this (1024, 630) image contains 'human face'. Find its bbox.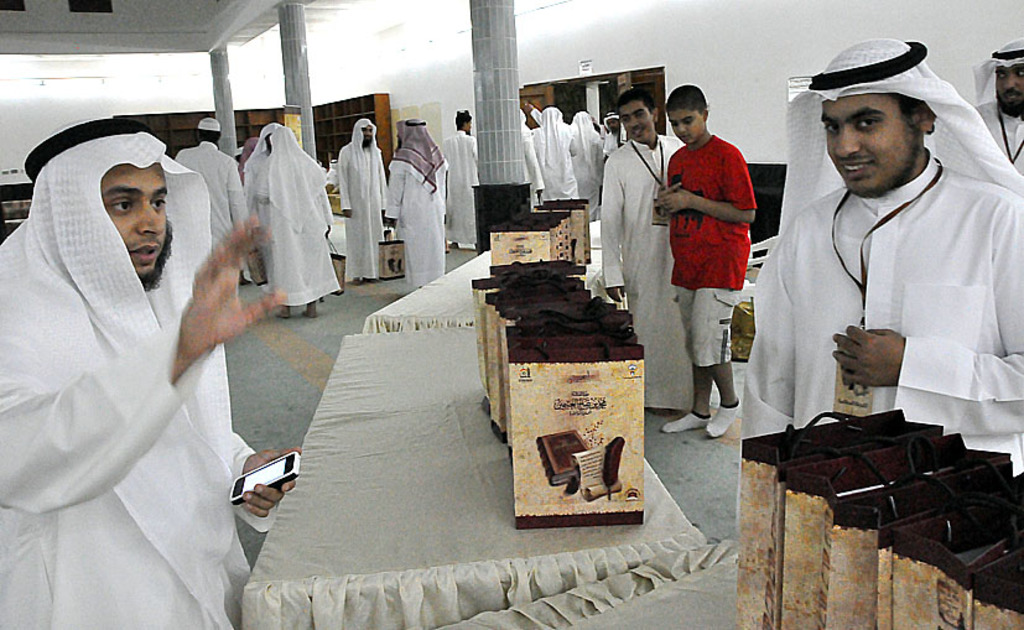
[left=358, top=120, right=371, bottom=146].
